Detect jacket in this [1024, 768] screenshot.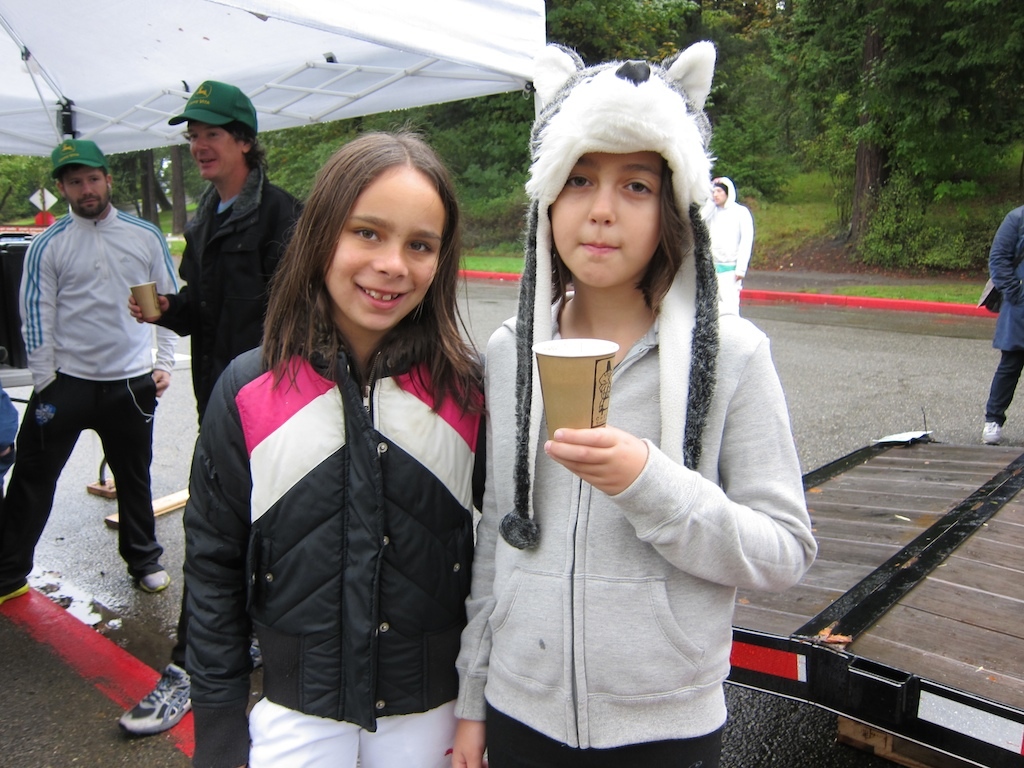
Detection: [left=168, top=233, right=495, bottom=738].
